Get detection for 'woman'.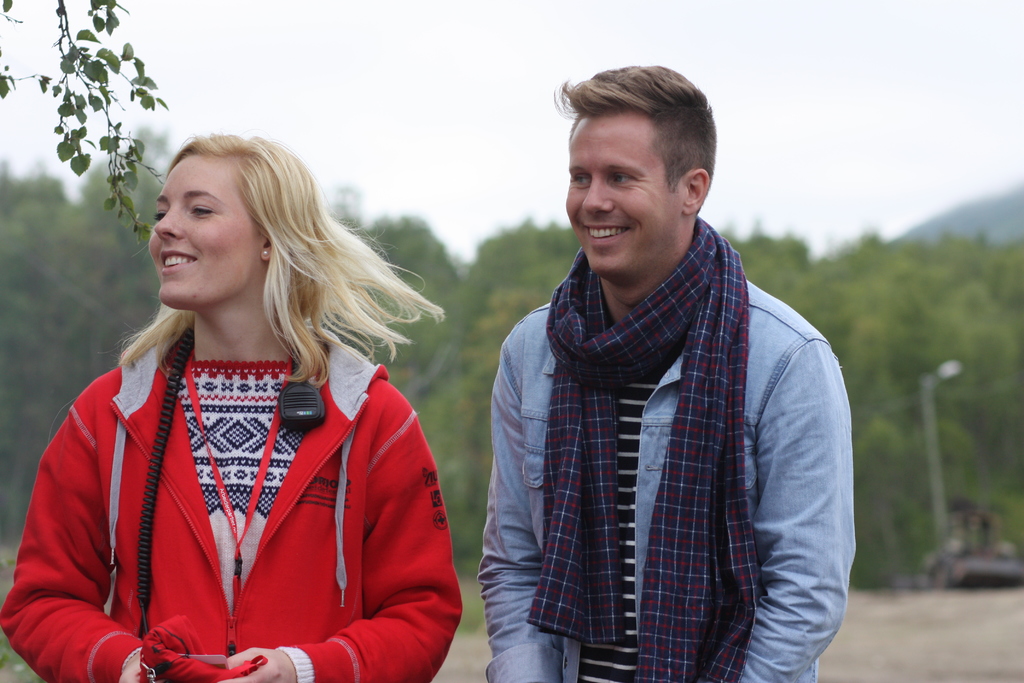
Detection: select_region(0, 136, 456, 682).
